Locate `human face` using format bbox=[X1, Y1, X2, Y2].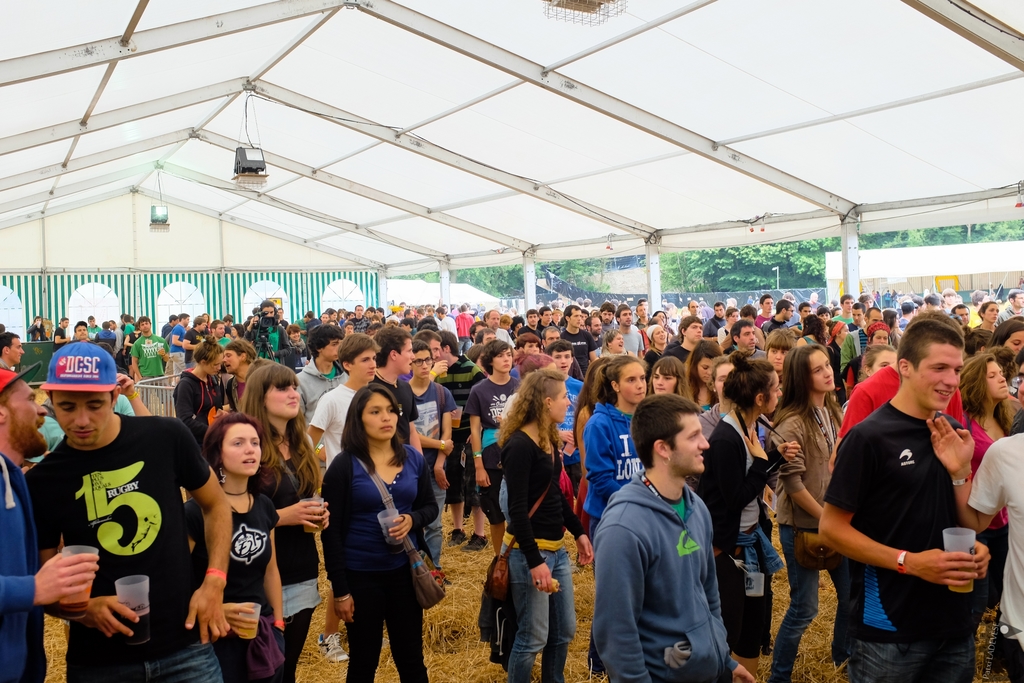
bbox=[714, 304, 724, 316].
